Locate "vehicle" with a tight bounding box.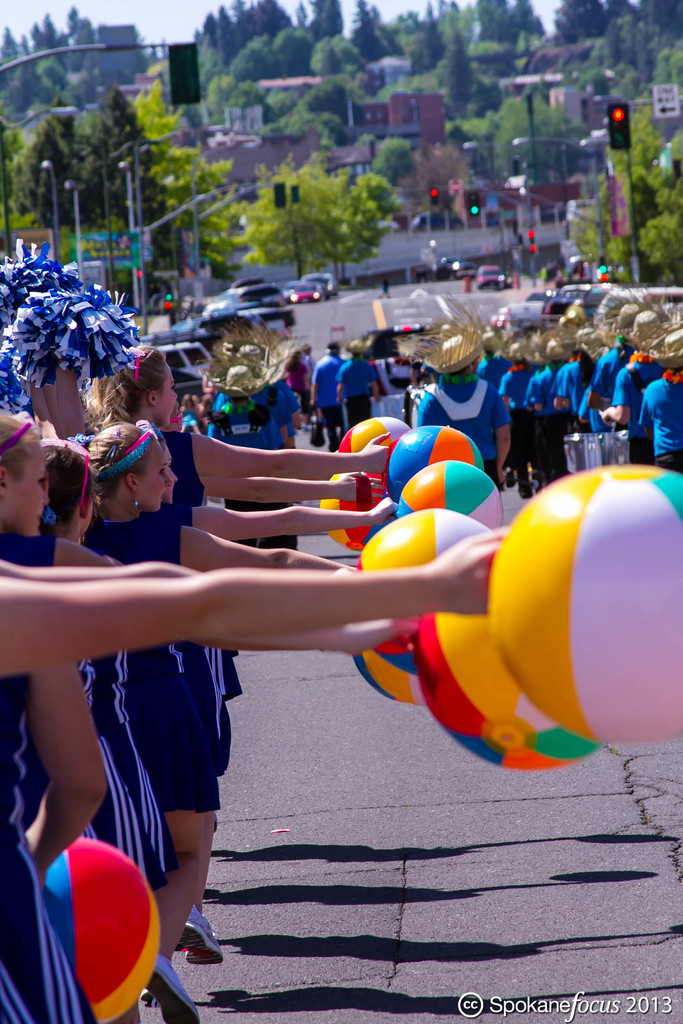
Rect(147, 340, 217, 386).
